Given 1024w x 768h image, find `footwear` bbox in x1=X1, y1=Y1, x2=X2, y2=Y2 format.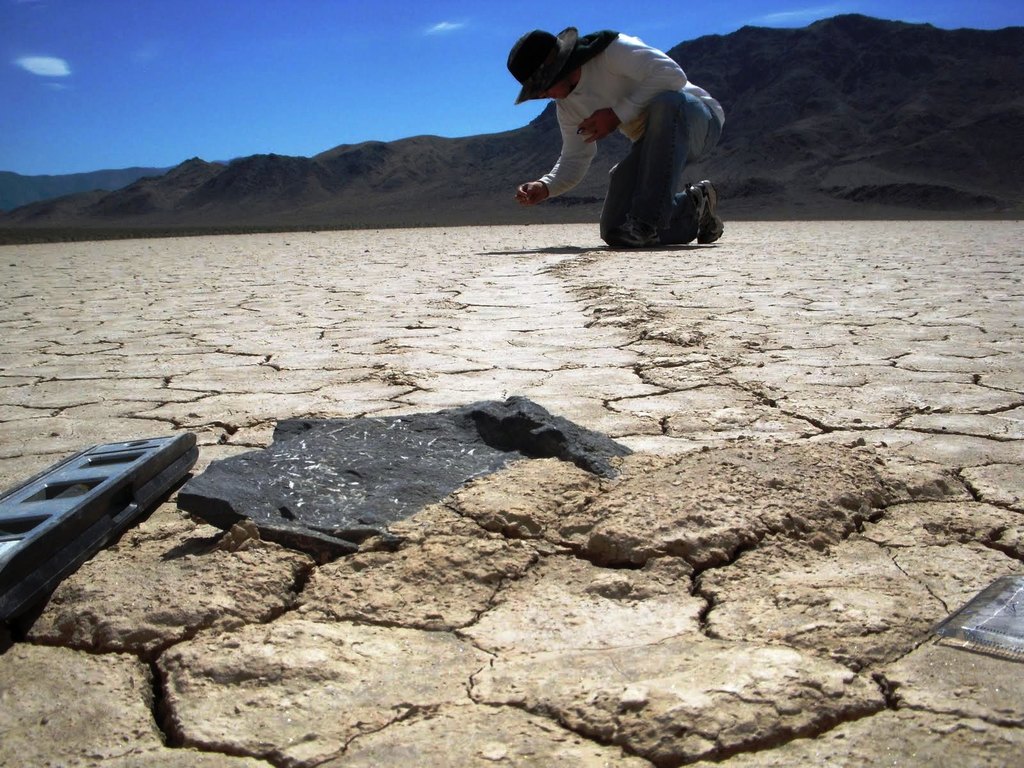
x1=693, y1=179, x2=724, y2=242.
